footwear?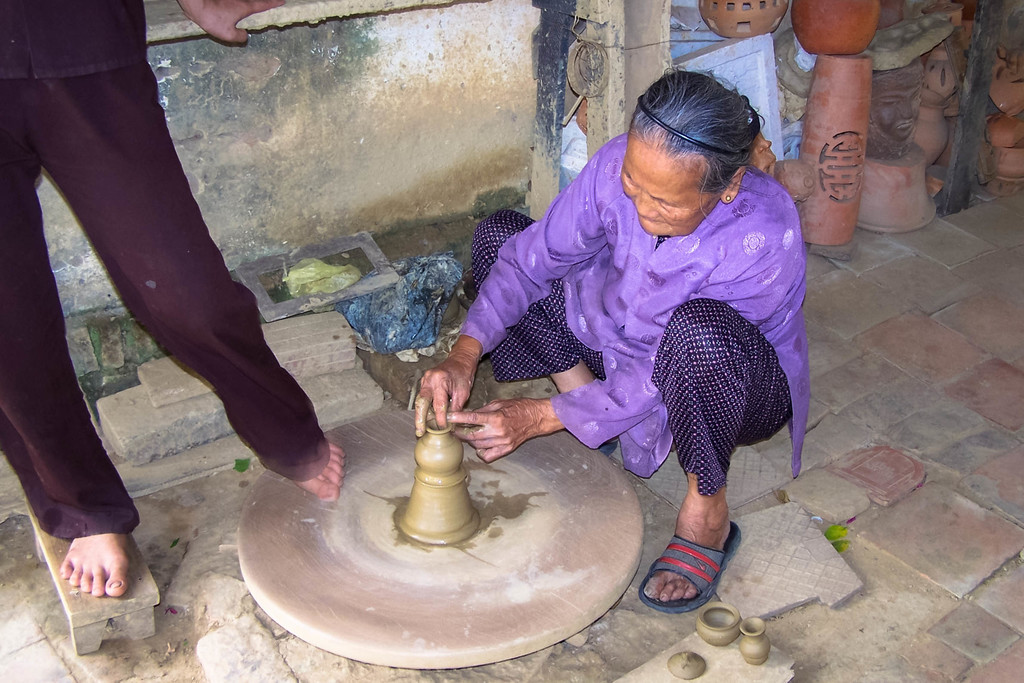
locate(636, 519, 740, 614)
